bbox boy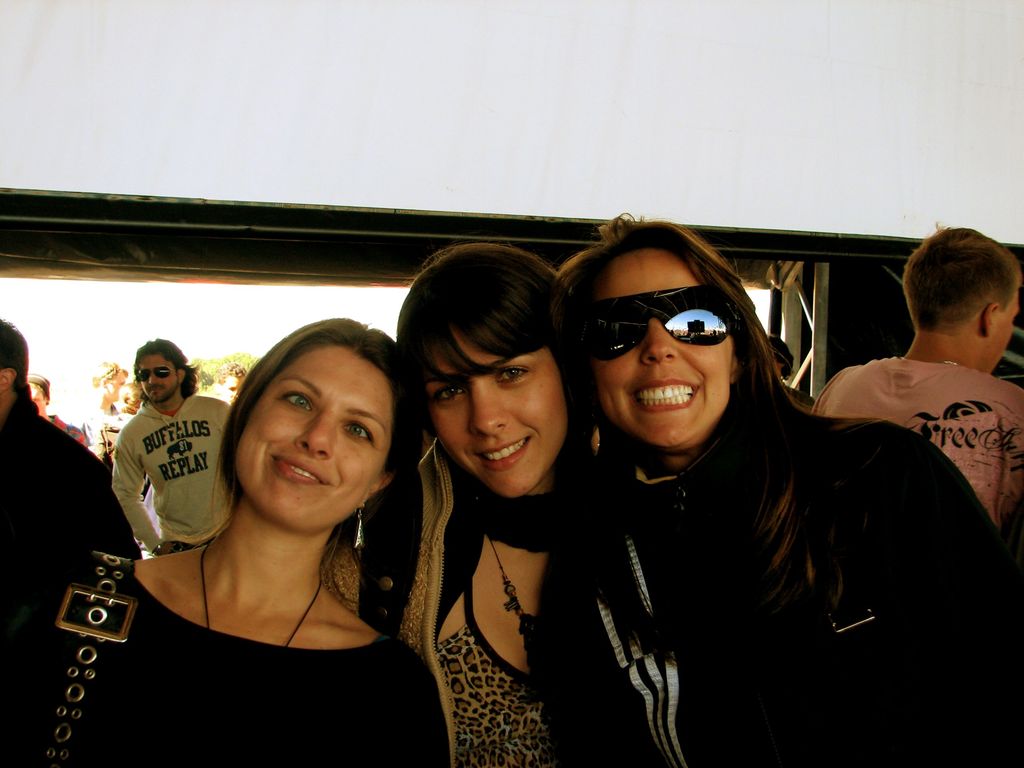
<bbox>105, 335, 234, 547</bbox>
